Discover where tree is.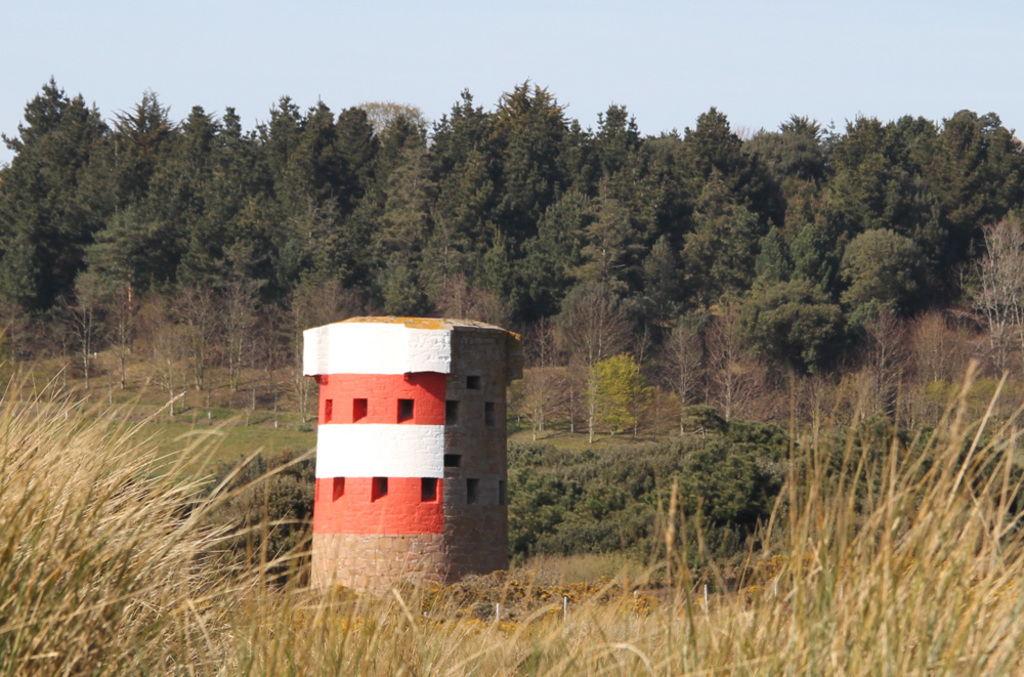
Discovered at bbox=(646, 129, 701, 240).
